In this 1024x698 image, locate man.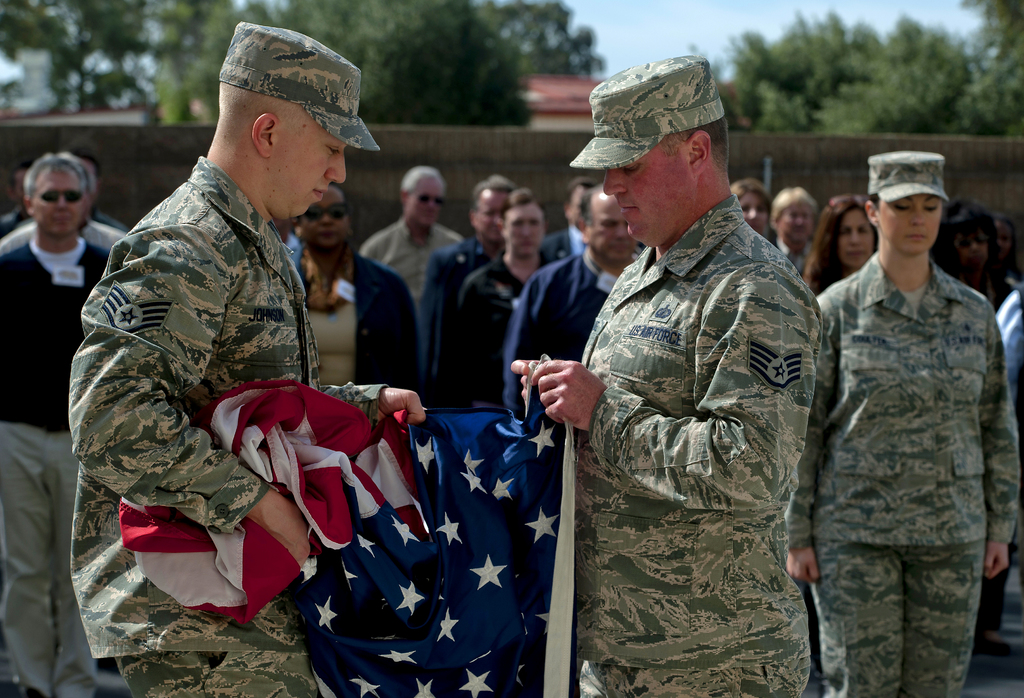
Bounding box: [left=504, top=179, right=648, bottom=438].
